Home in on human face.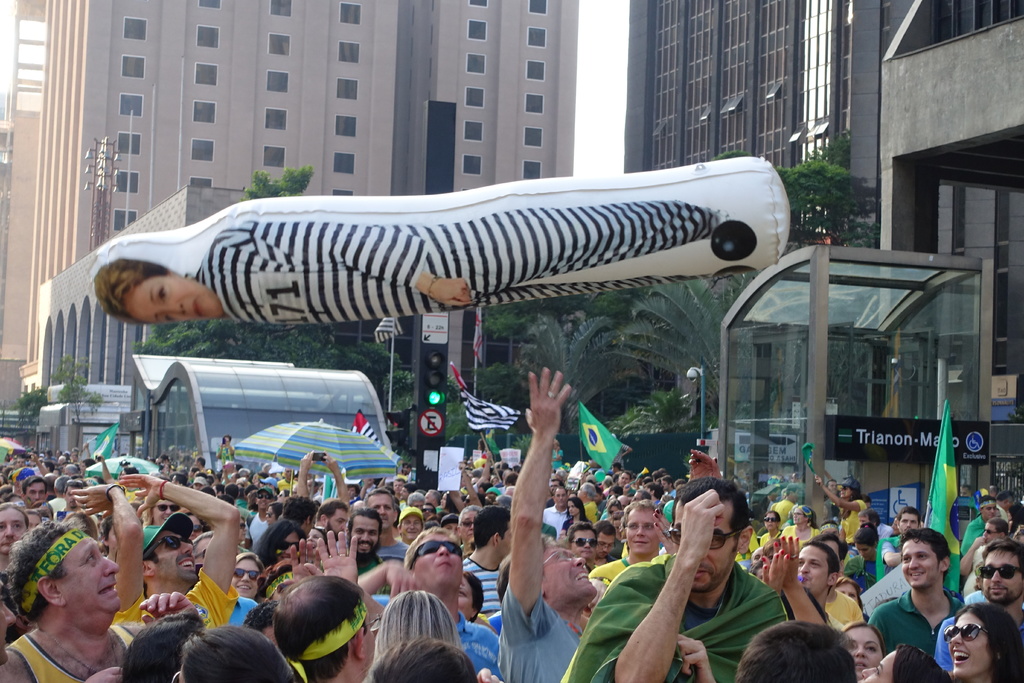
Homed in at BBox(399, 514, 421, 537).
